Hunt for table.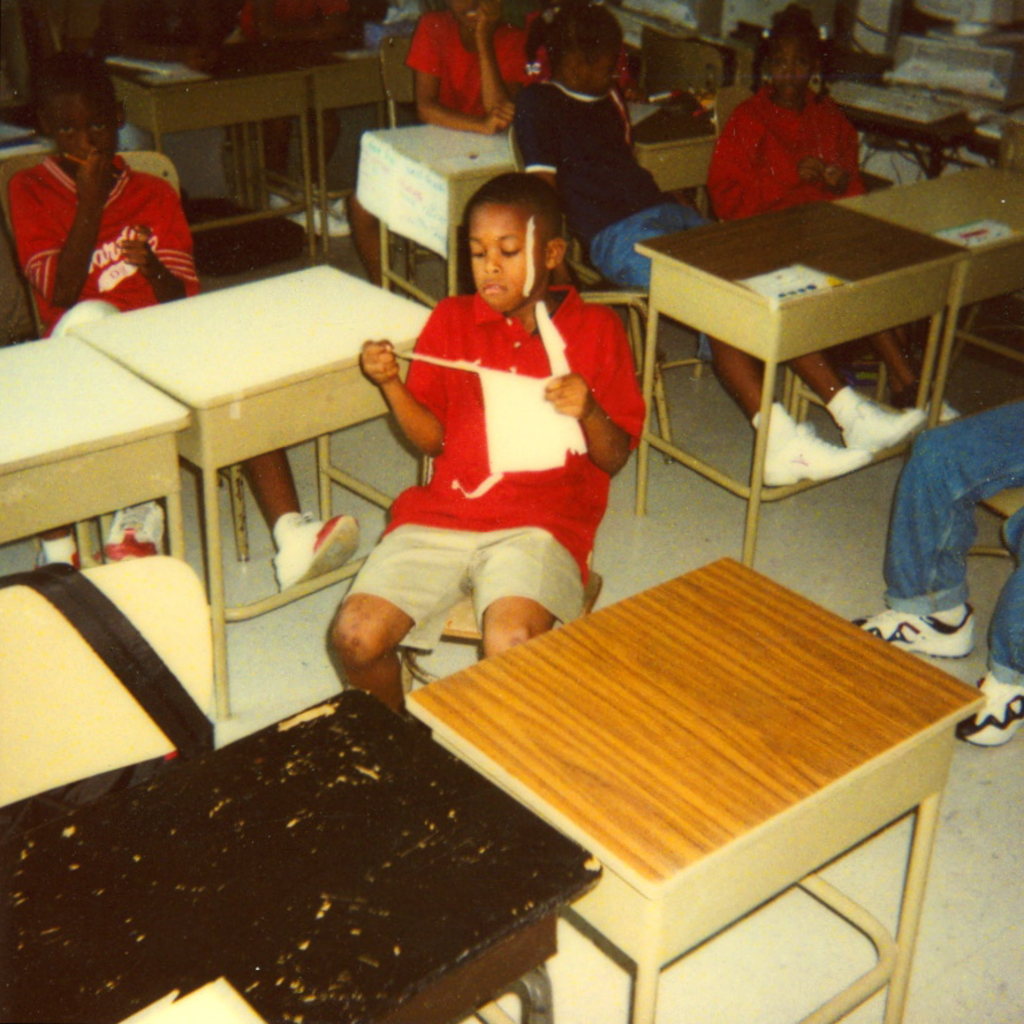
Hunted down at x1=77 y1=259 x2=433 y2=719.
